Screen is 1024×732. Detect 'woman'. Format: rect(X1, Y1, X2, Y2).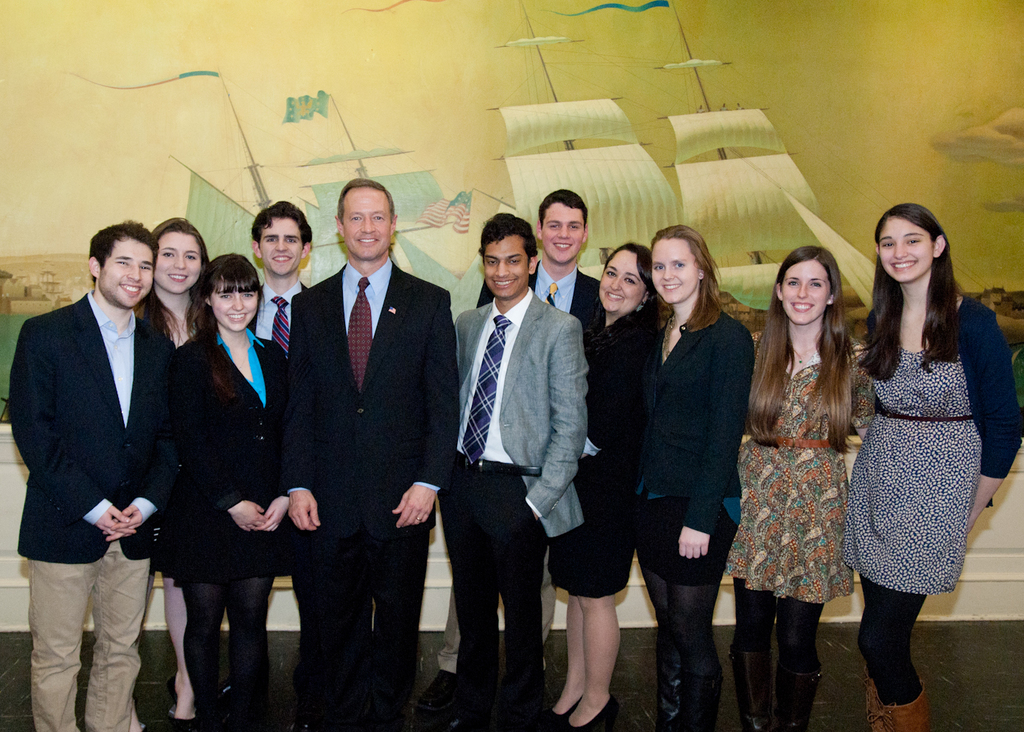
rect(164, 249, 300, 716).
